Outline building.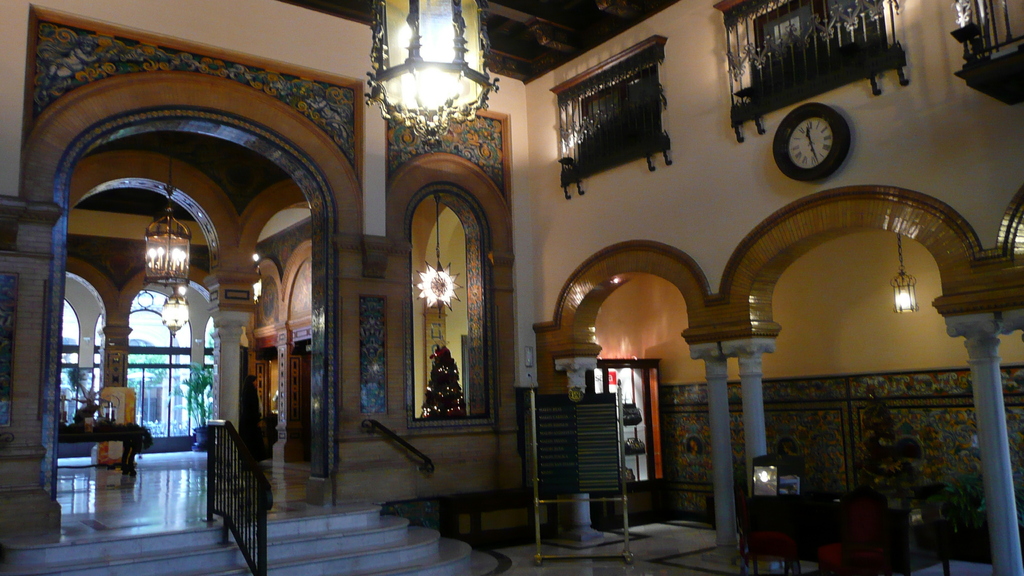
Outline: 0,0,1023,575.
